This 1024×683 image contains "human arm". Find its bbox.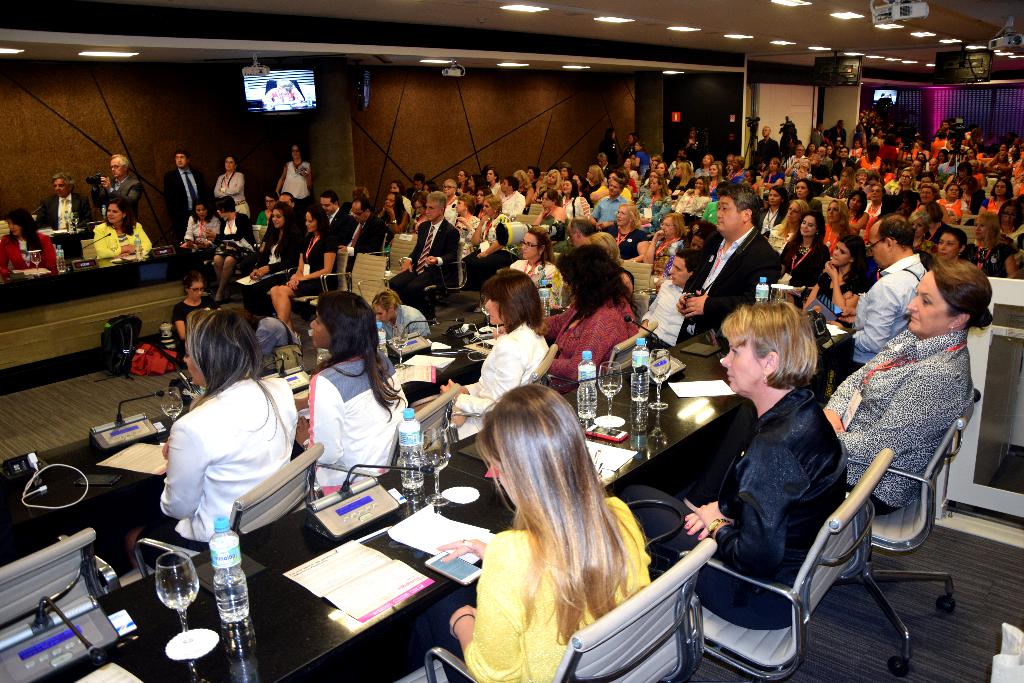
[447, 534, 522, 682].
